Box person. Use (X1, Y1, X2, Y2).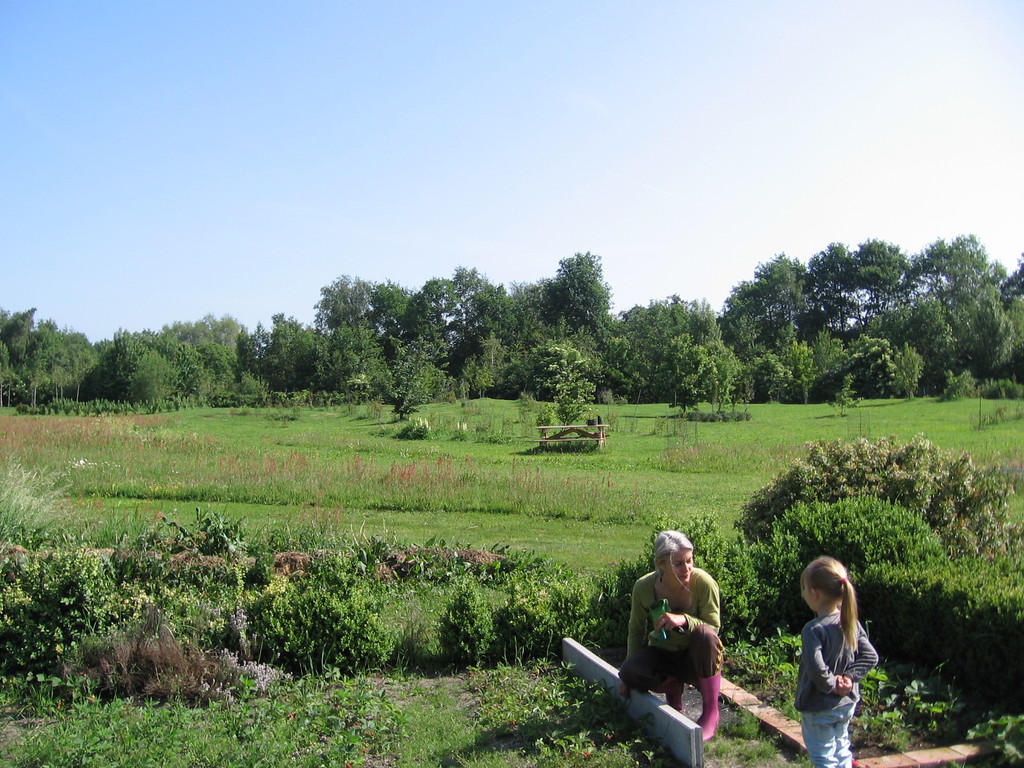
(792, 557, 877, 767).
